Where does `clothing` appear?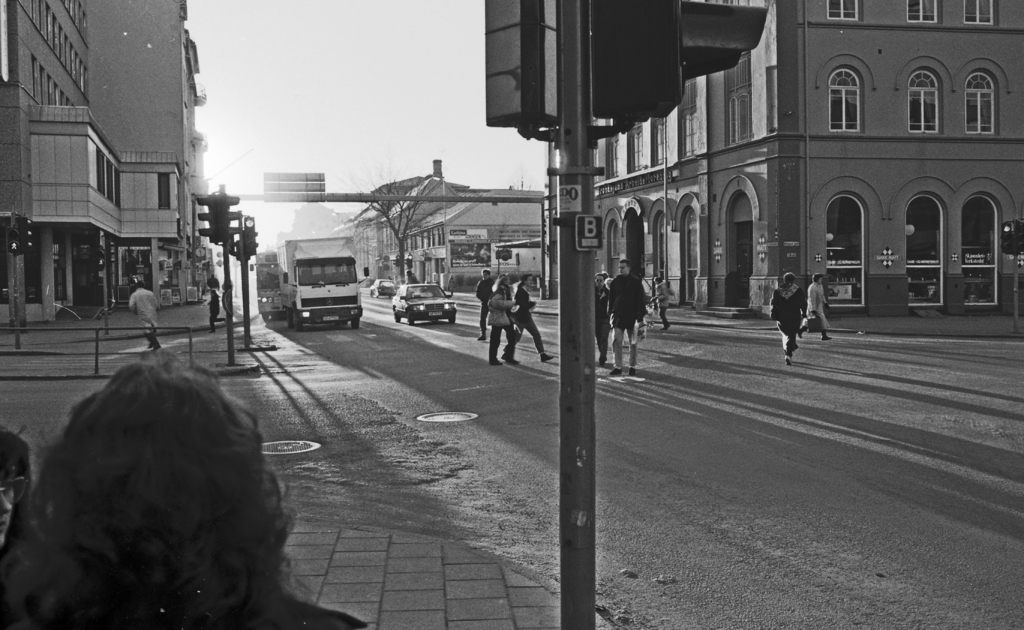
Appears at box(130, 287, 164, 353).
